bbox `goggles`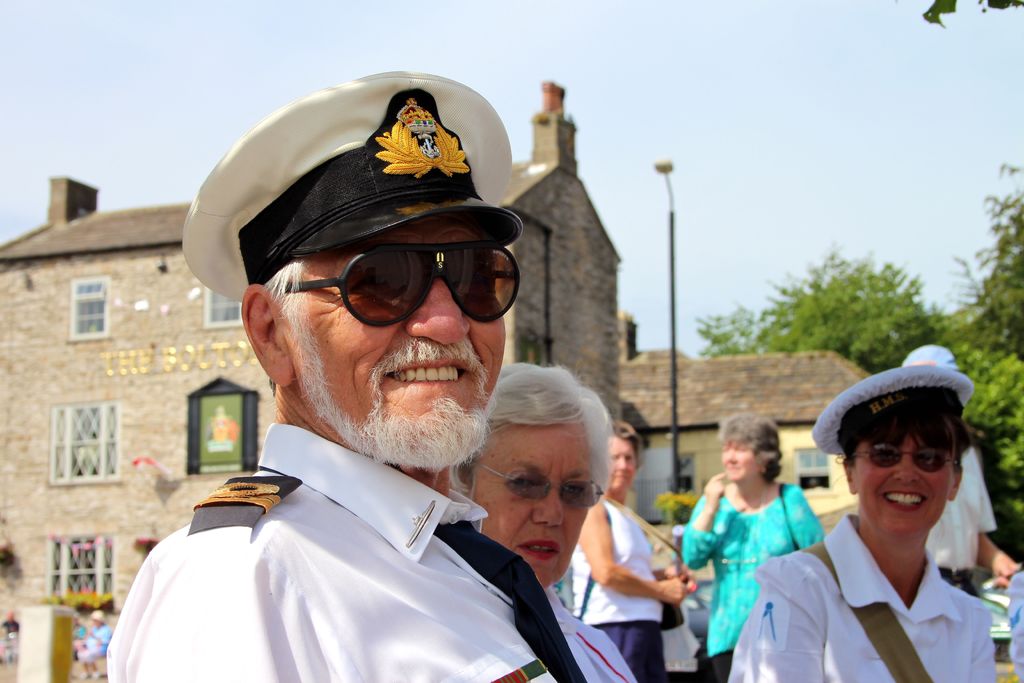
region(241, 229, 517, 329)
